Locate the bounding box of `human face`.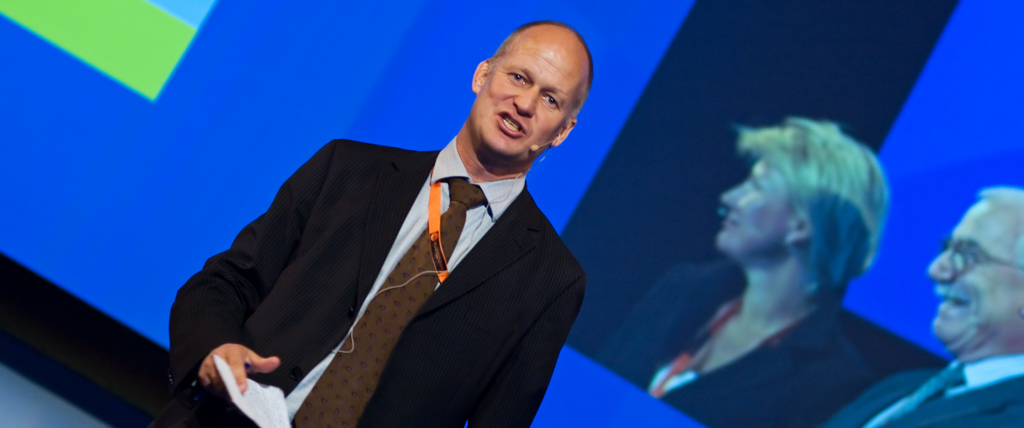
Bounding box: 478, 42, 580, 156.
